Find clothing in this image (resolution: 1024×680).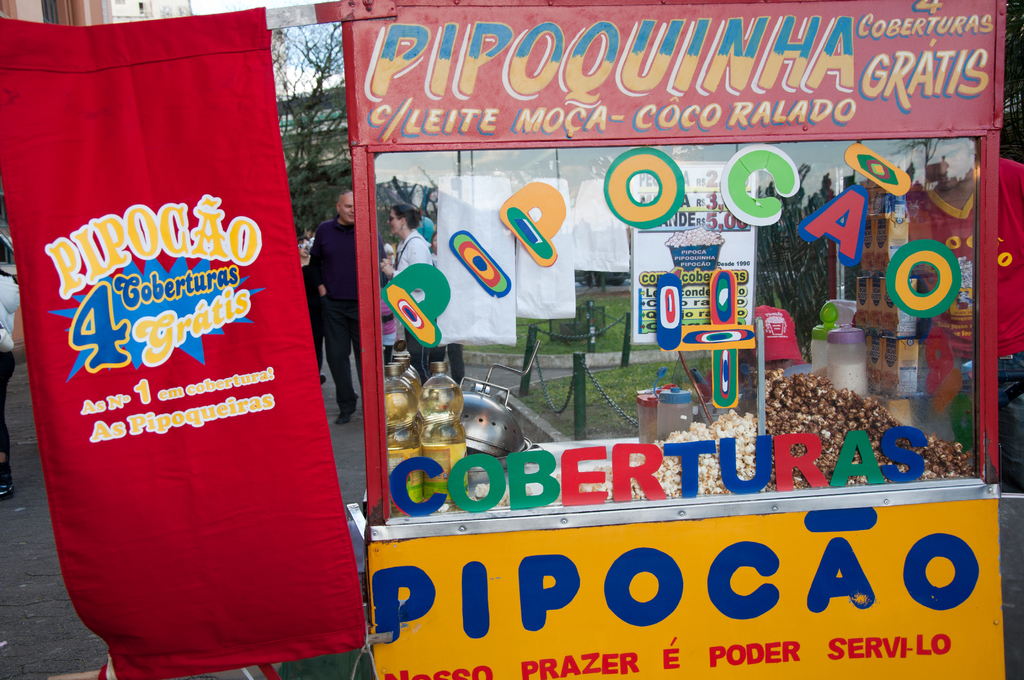
select_region(0, 268, 25, 484).
